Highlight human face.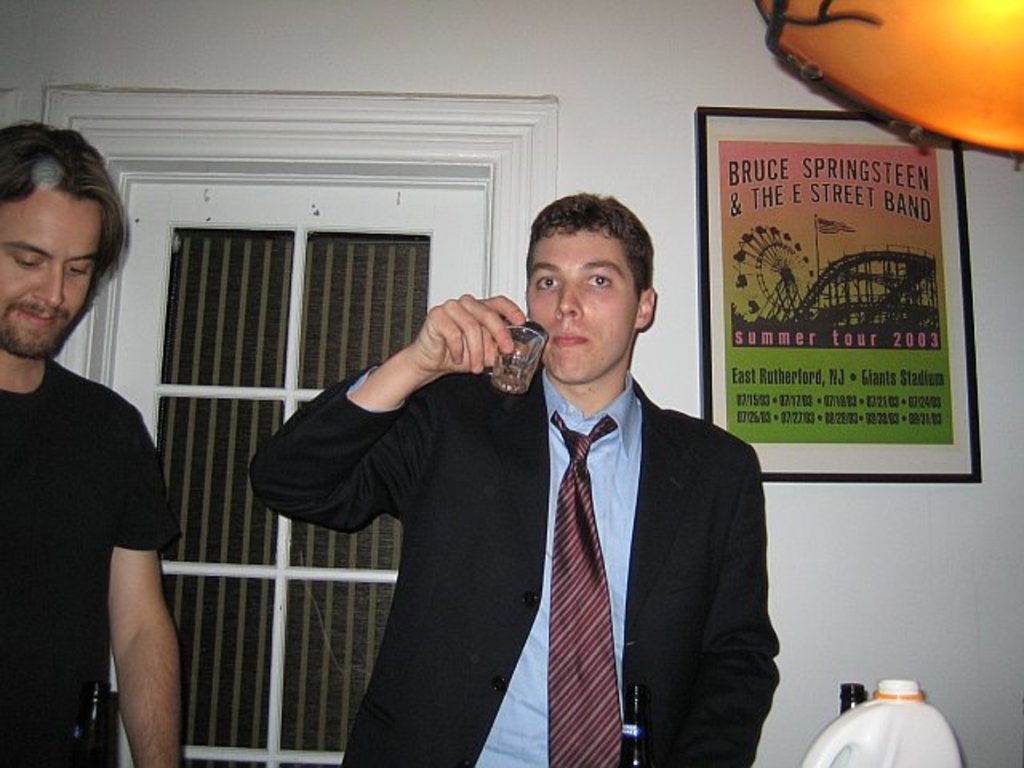
Highlighted region: BBox(0, 186, 98, 358).
